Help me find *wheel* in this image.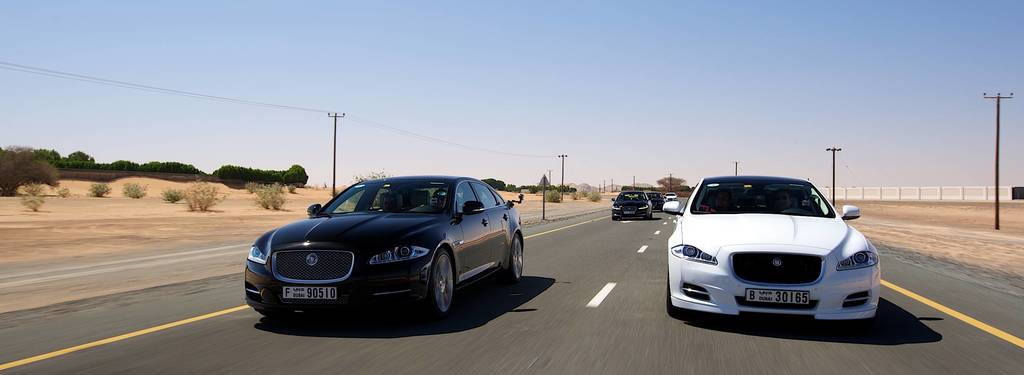
Found it: region(611, 217, 618, 220).
